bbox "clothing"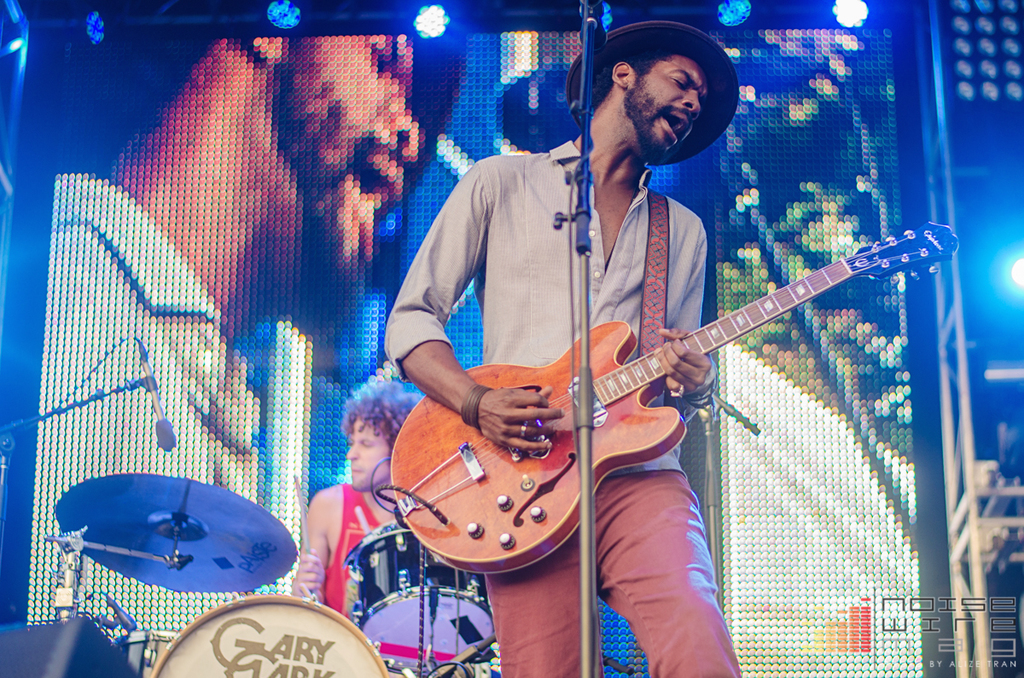
bbox=(323, 481, 381, 632)
